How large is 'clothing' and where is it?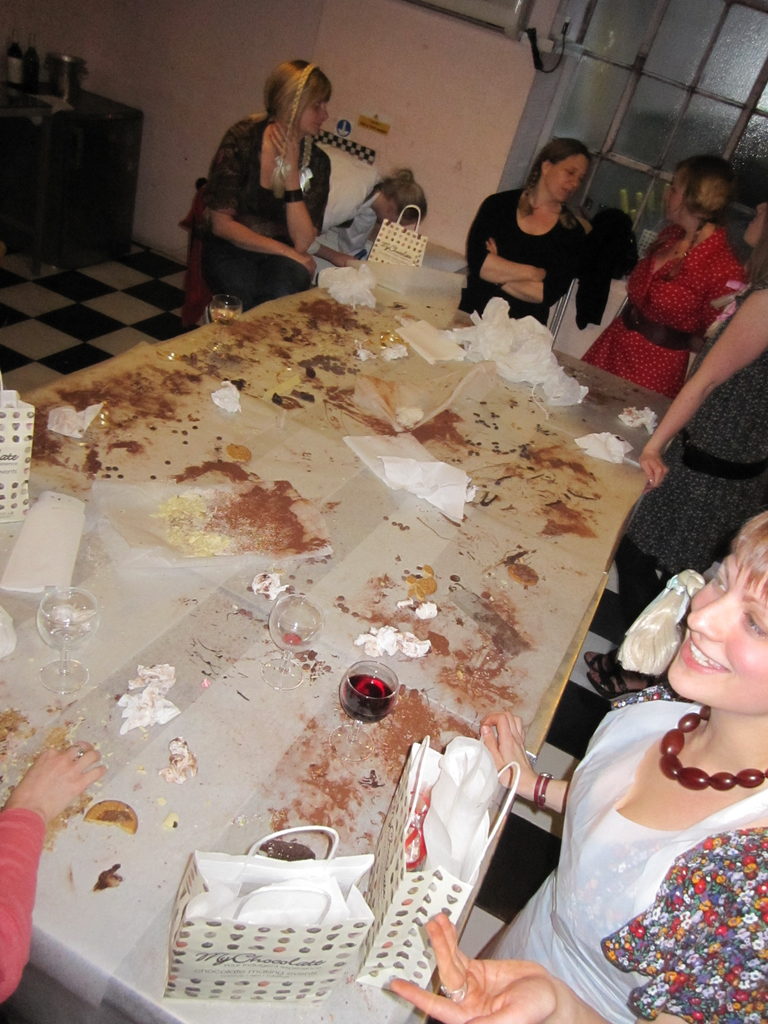
Bounding box: 487,655,767,998.
